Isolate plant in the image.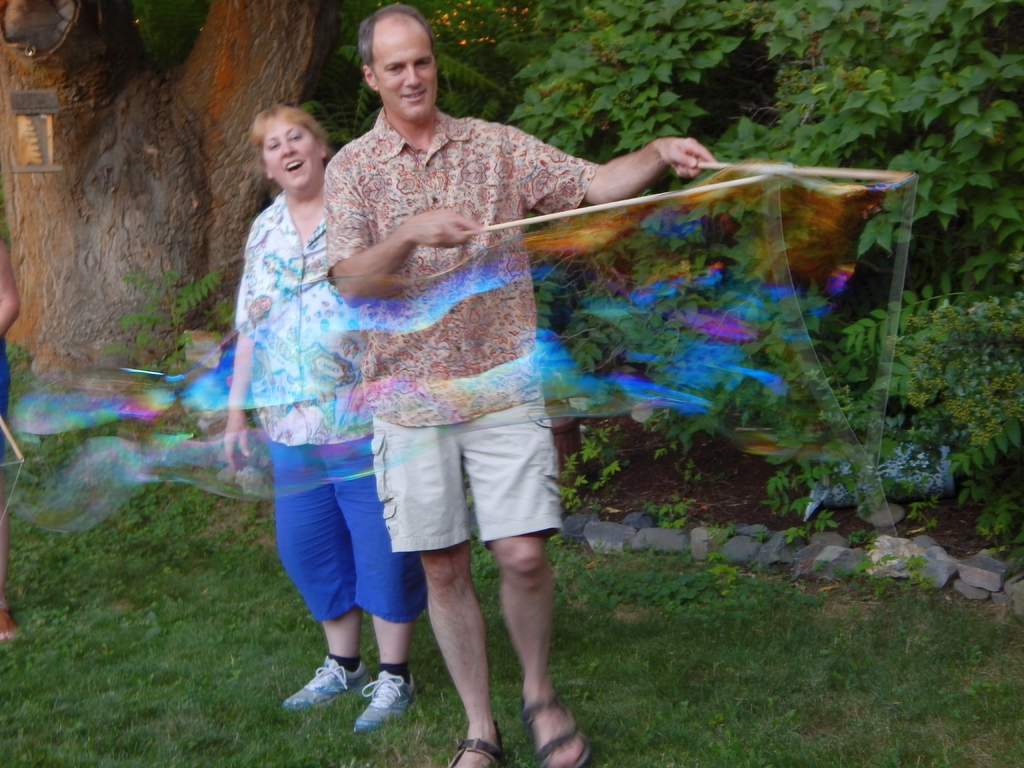
Isolated region: detection(552, 419, 617, 523).
